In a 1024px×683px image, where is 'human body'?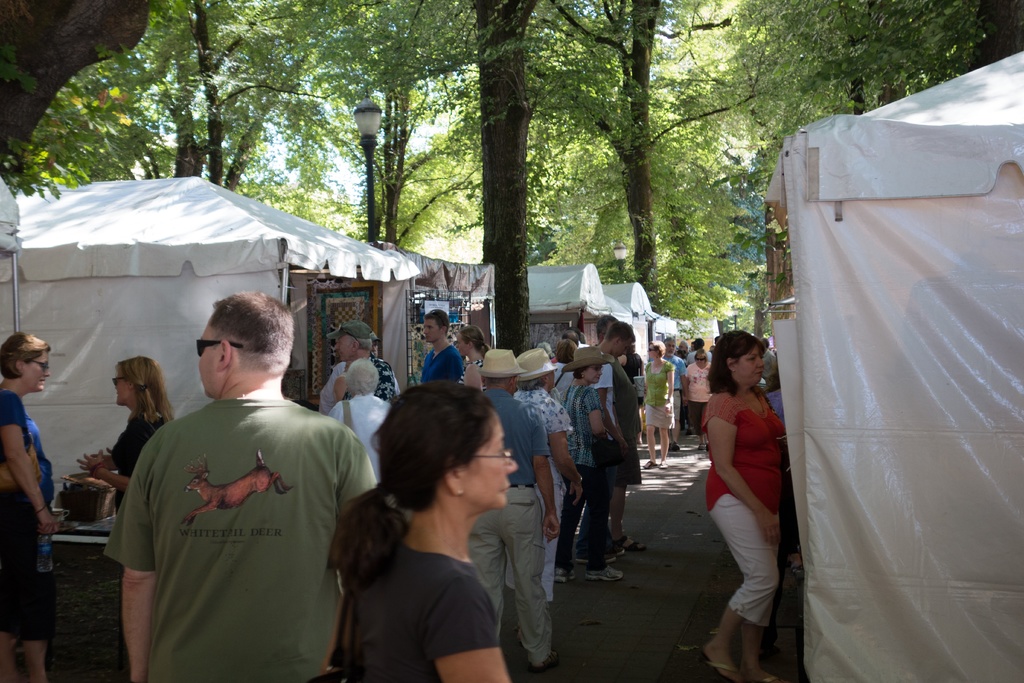
x1=515, y1=343, x2=582, y2=607.
